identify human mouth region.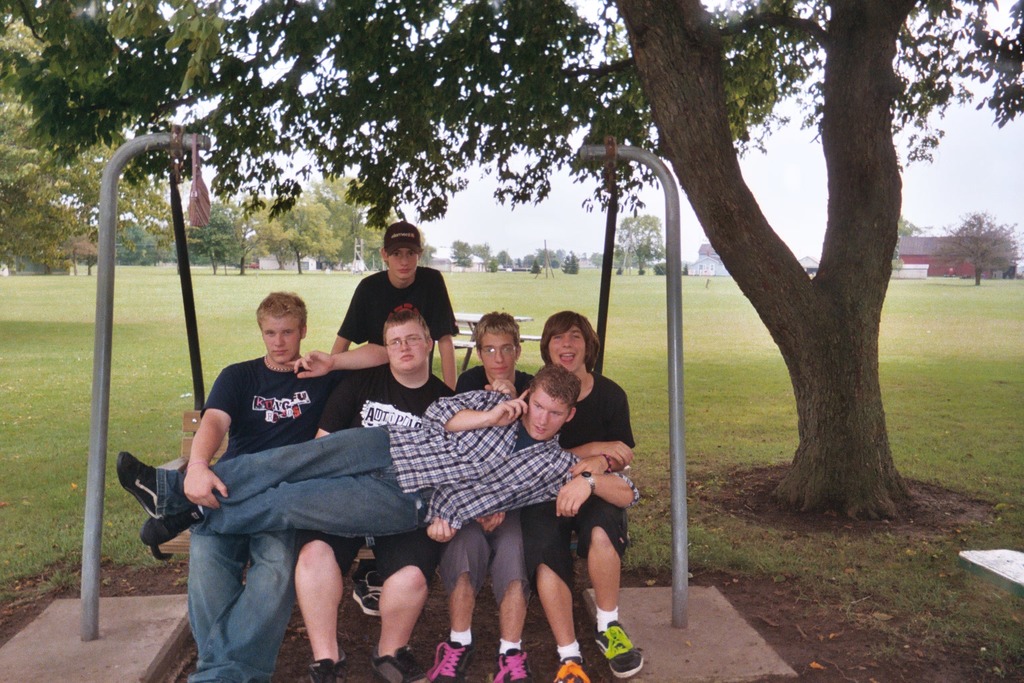
Region: rect(400, 353, 417, 365).
